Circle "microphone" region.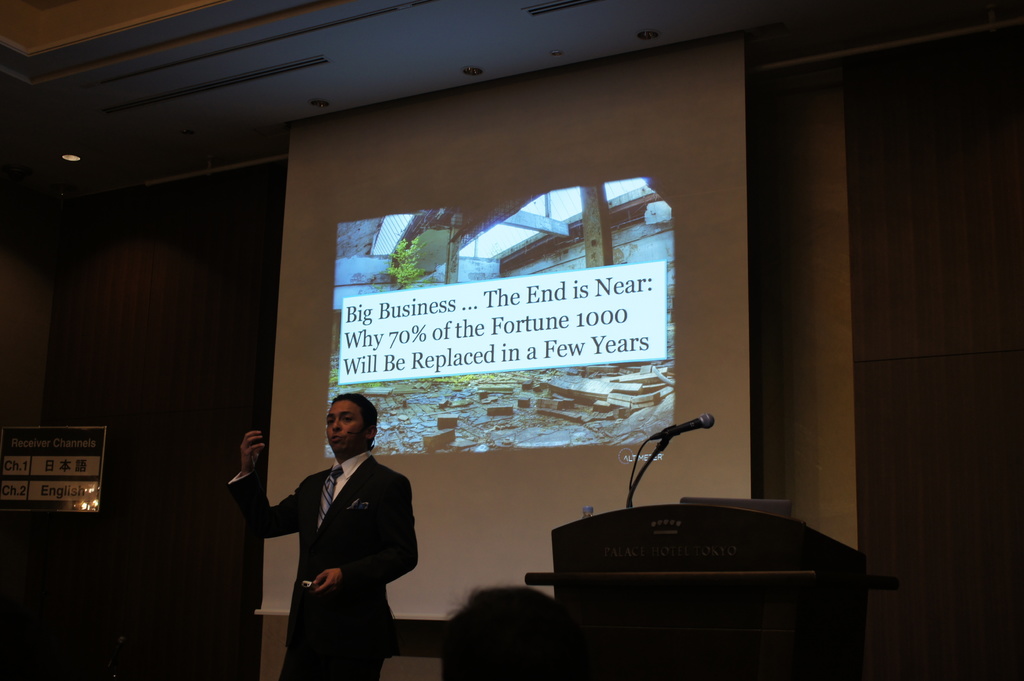
Region: select_region(653, 409, 716, 440).
